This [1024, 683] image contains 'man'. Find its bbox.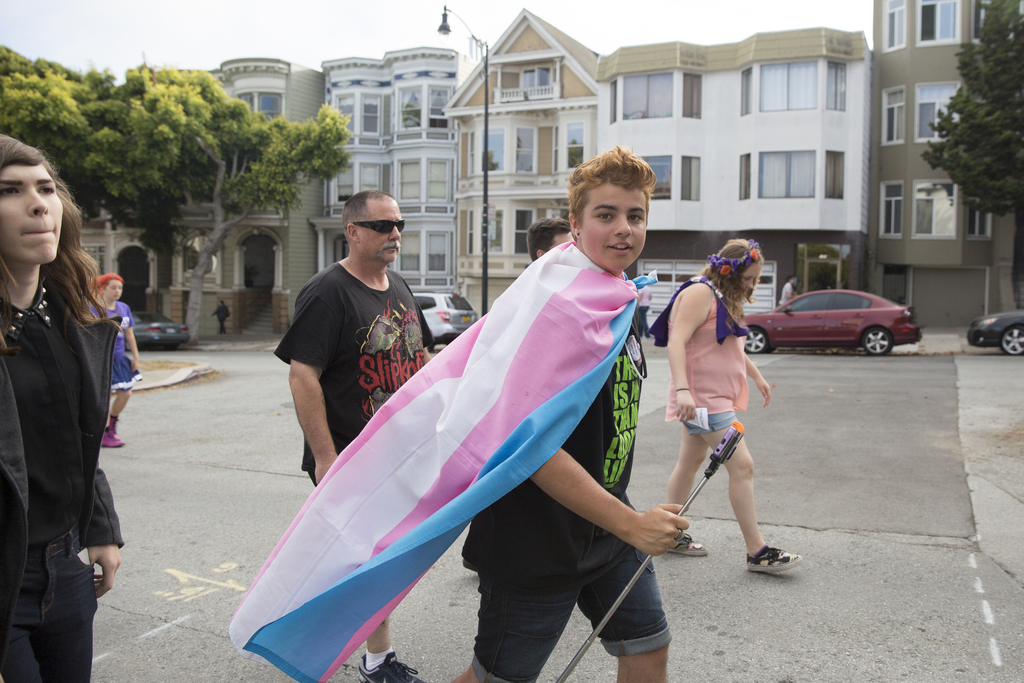
BBox(461, 215, 575, 573).
